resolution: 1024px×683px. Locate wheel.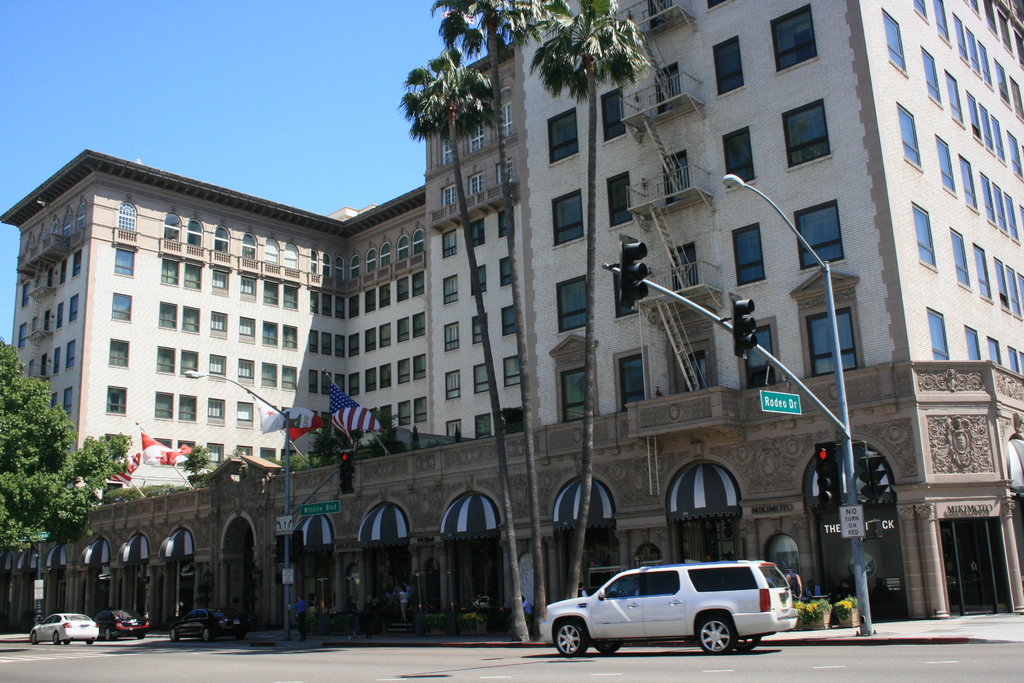
crop(84, 641, 95, 646).
